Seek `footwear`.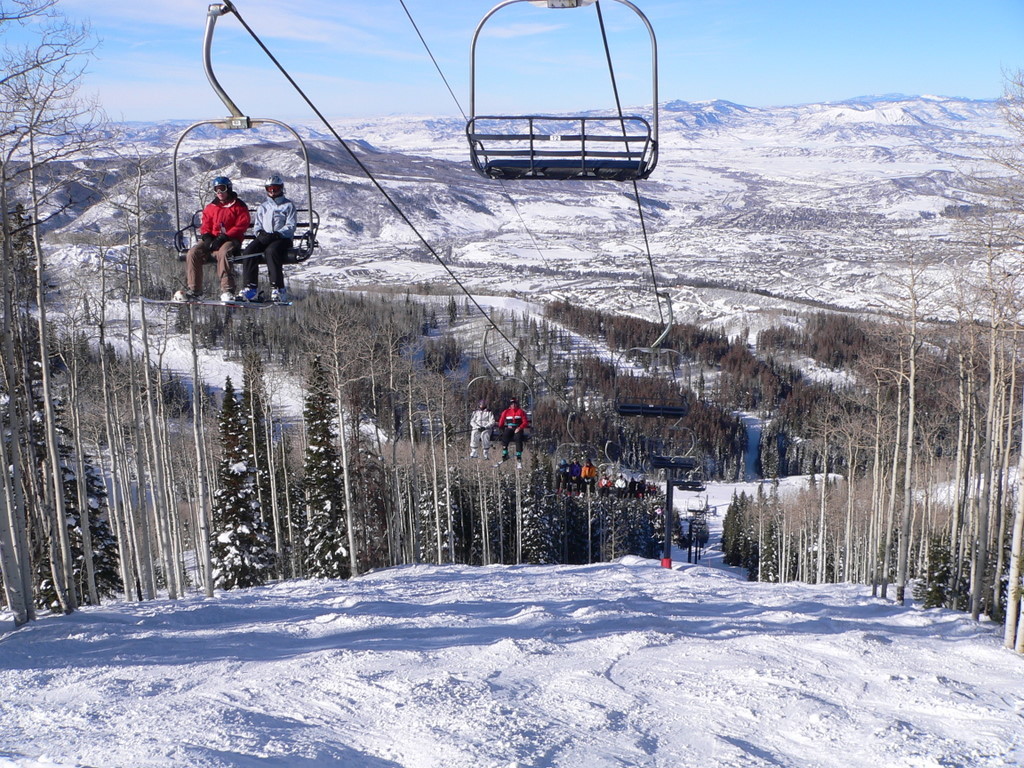
bbox=[178, 290, 191, 303].
